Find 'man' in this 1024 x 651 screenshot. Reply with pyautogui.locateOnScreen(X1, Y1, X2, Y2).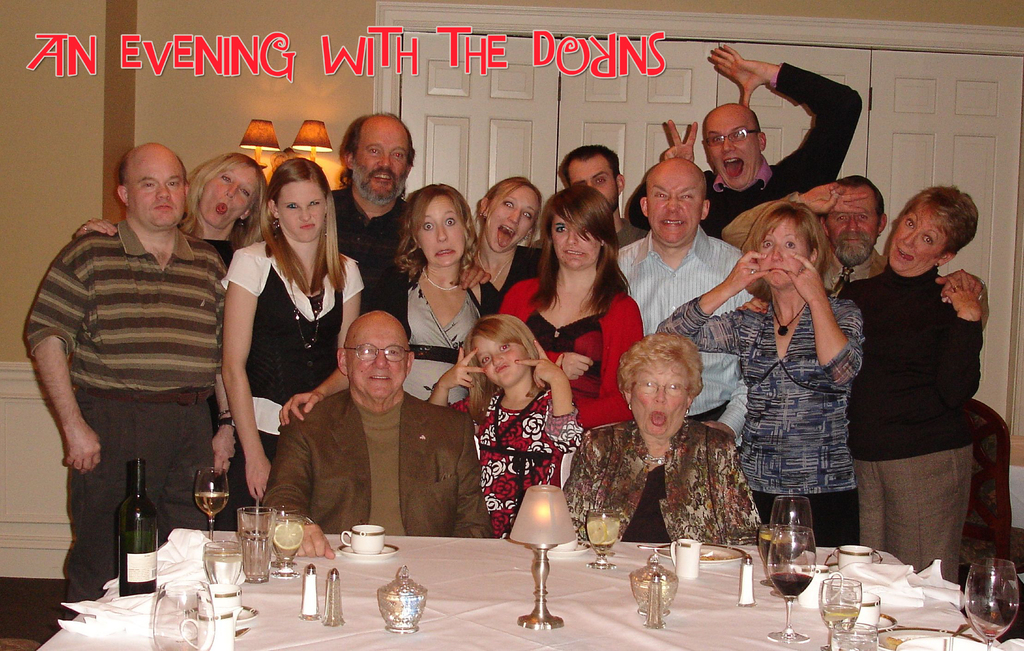
pyautogui.locateOnScreen(26, 129, 250, 586).
